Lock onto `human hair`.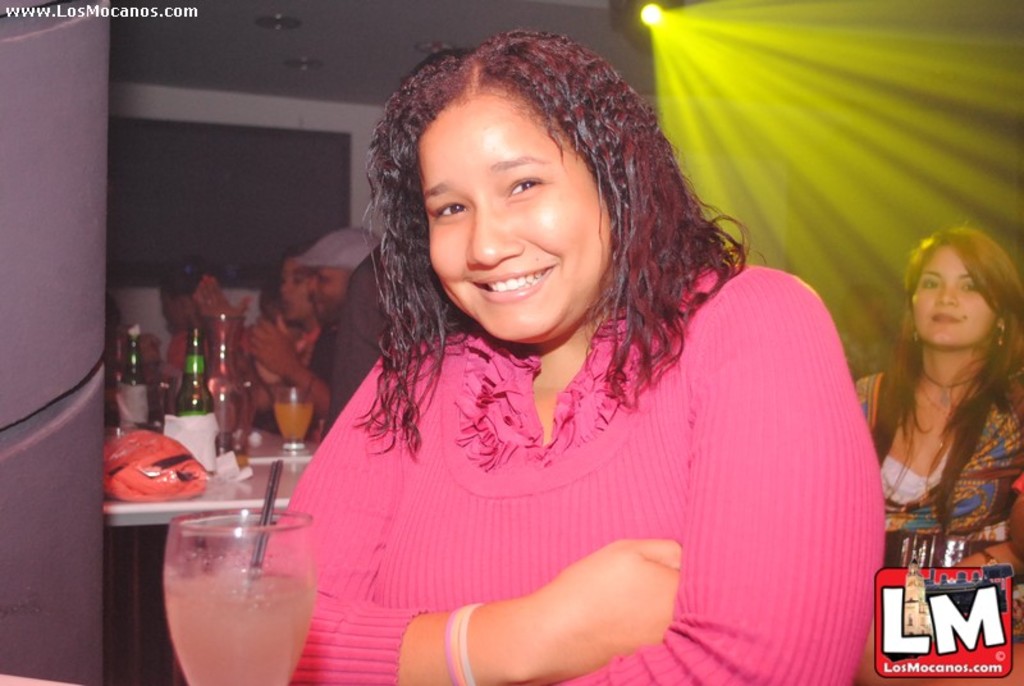
Locked: Rect(159, 256, 211, 303).
